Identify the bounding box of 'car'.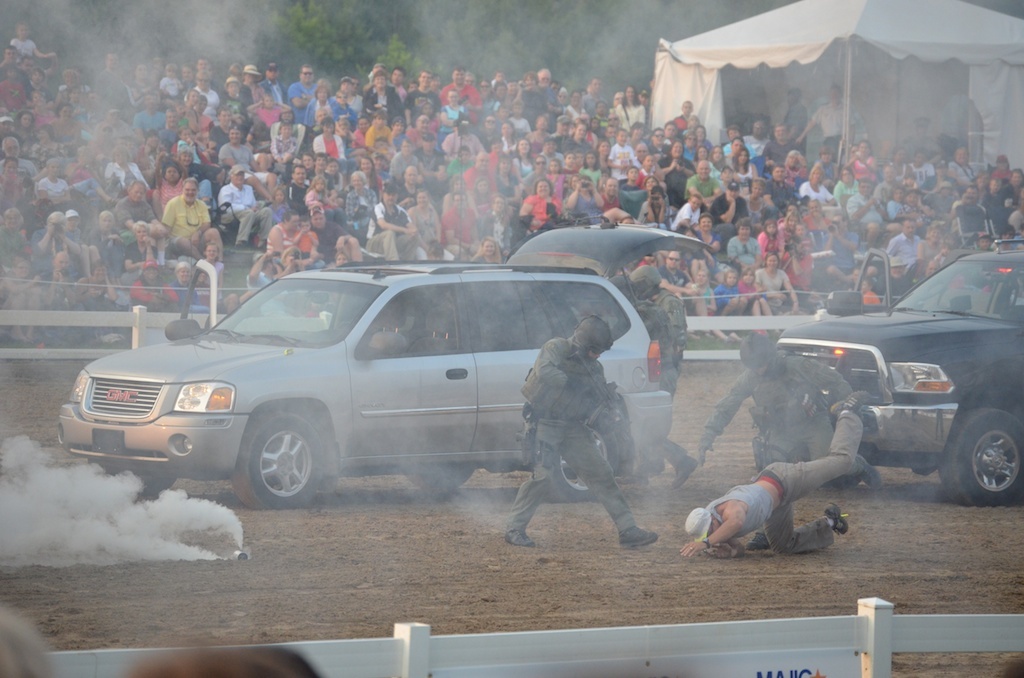
775,239,1023,513.
